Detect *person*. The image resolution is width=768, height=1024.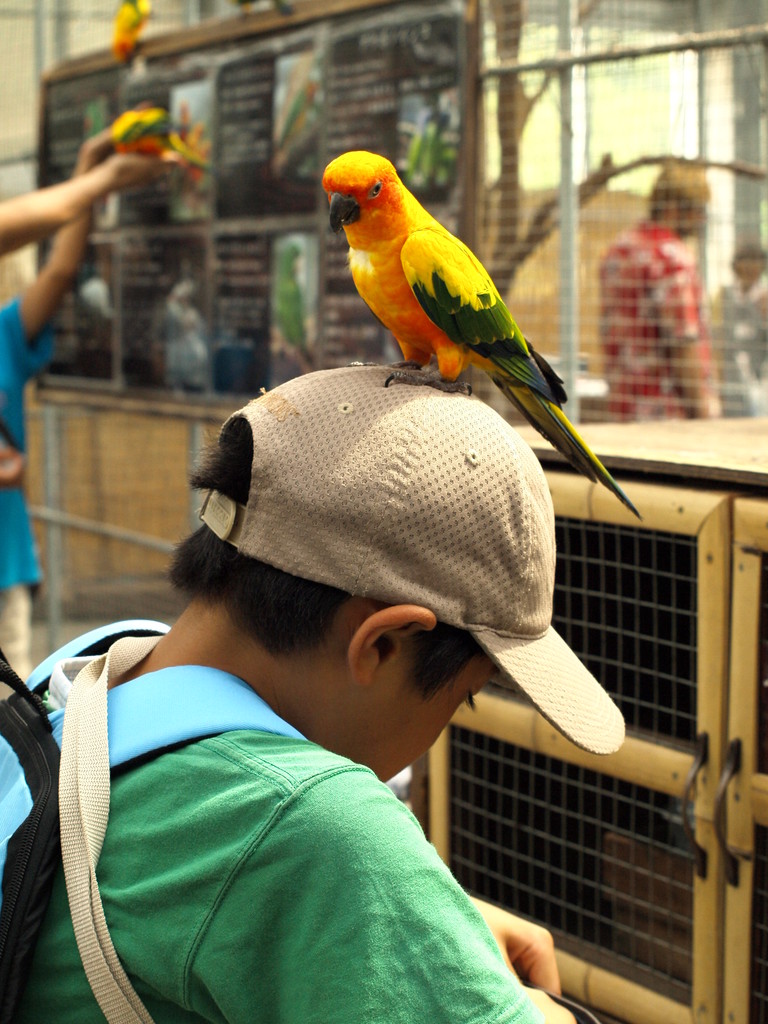
0 106 150 705.
